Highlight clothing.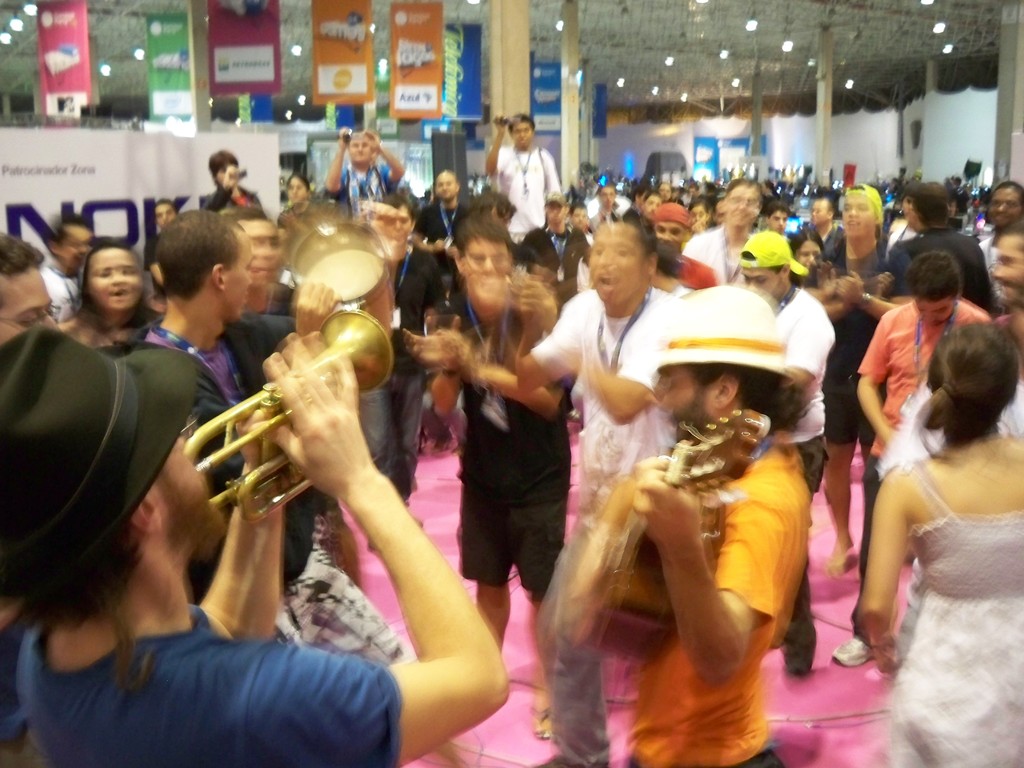
Highlighted region: <bbox>490, 147, 560, 240</bbox>.
